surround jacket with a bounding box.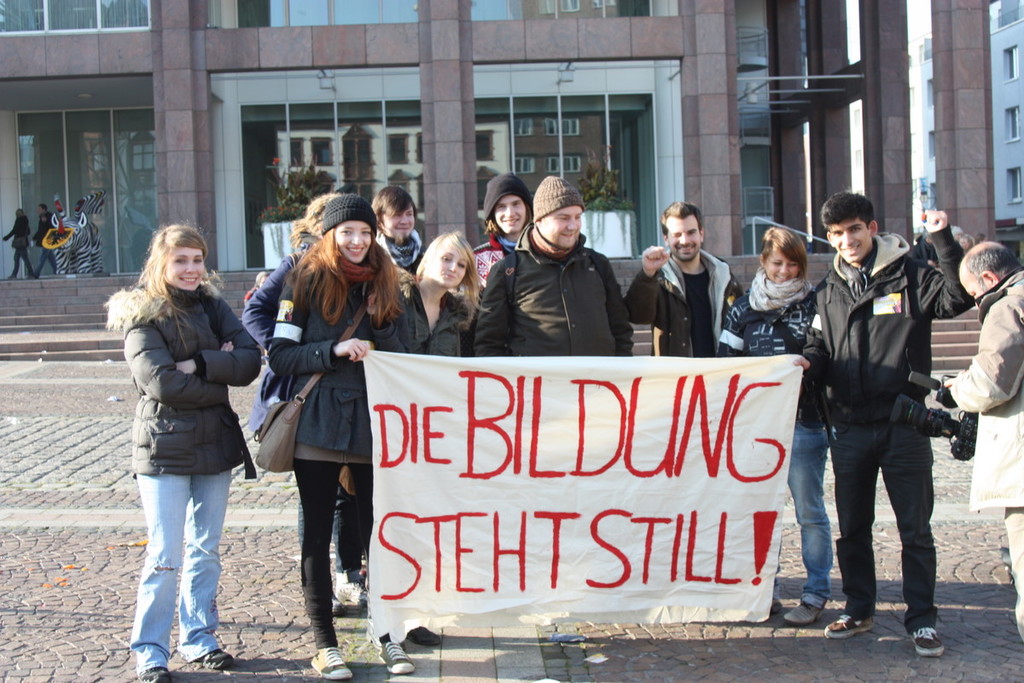
bbox=[264, 239, 424, 476].
